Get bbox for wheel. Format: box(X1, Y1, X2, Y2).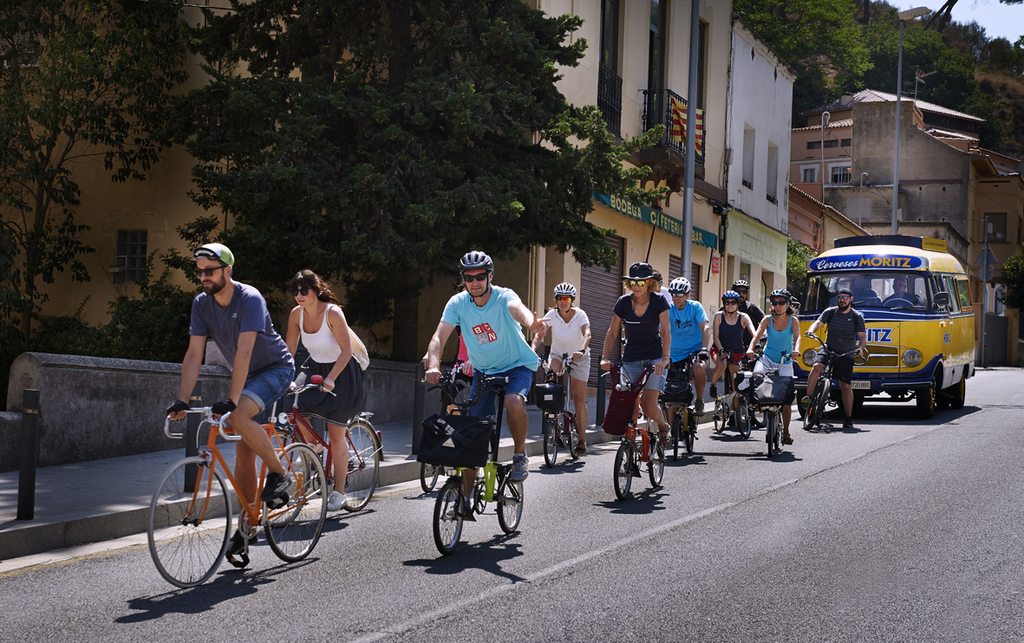
box(144, 469, 224, 593).
